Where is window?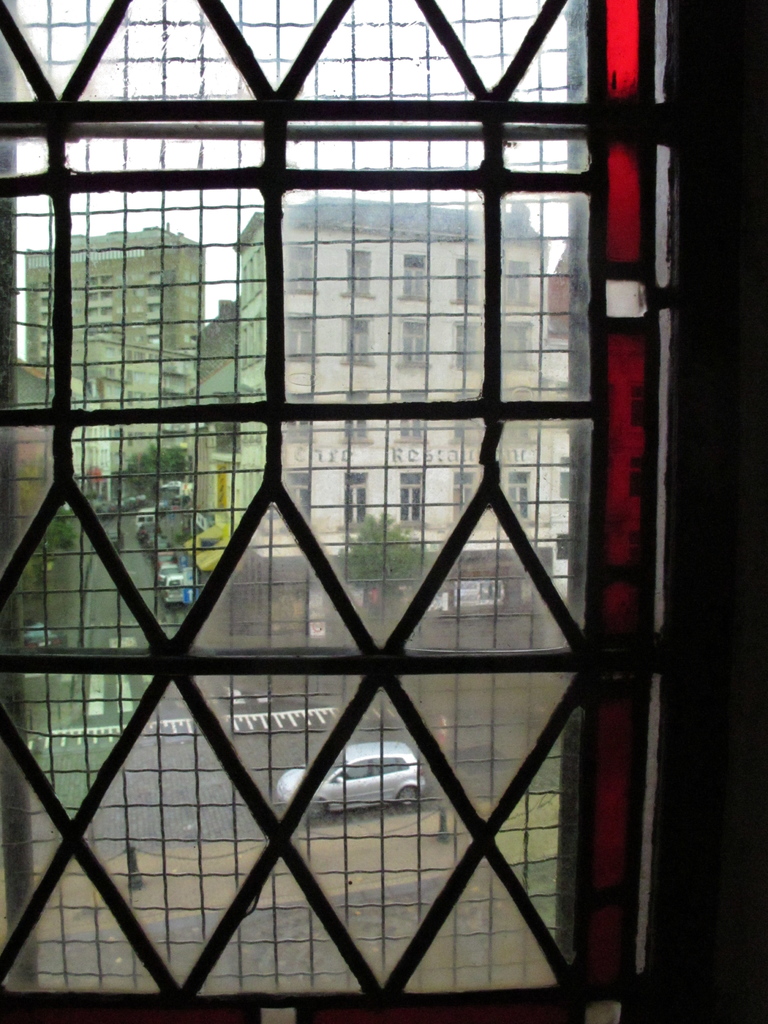
box=[507, 469, 529, 522].
